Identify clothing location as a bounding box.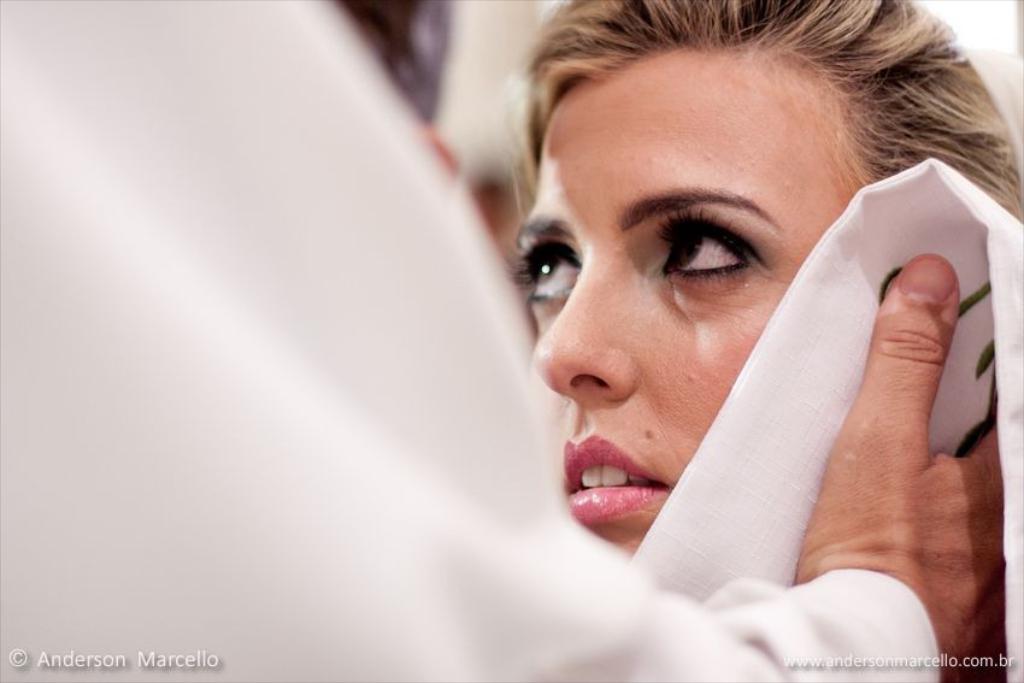
select_region(0, 0, 942, 682).
